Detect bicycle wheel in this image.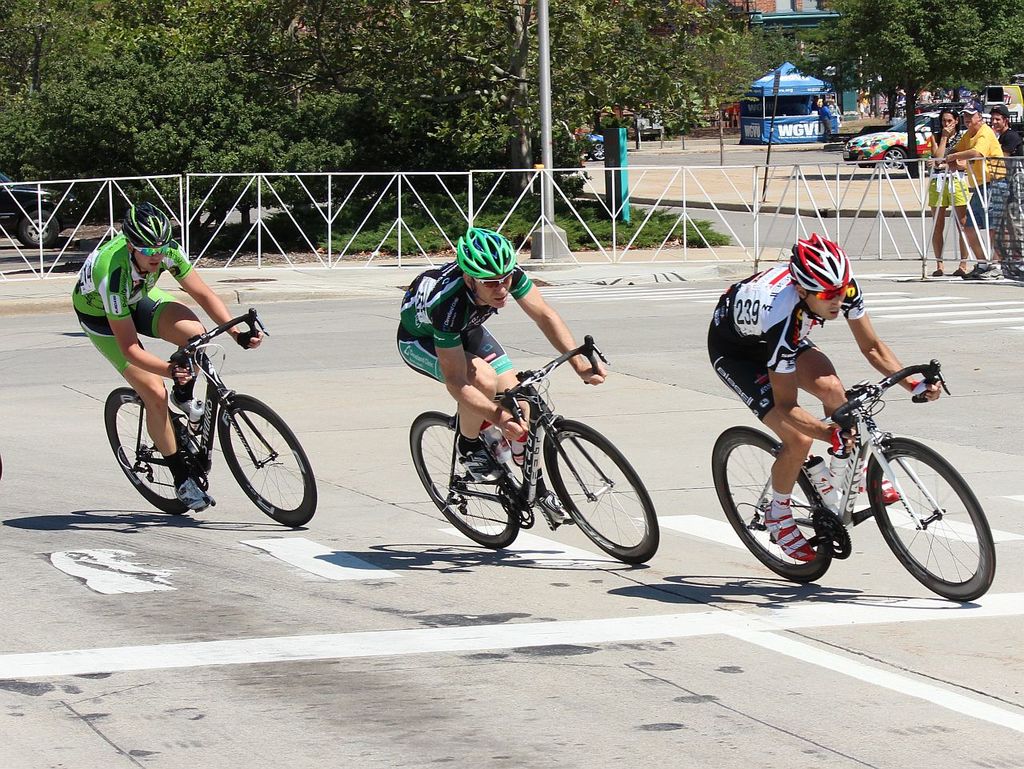
Detection: bbox(861, 427, 984, 601).
